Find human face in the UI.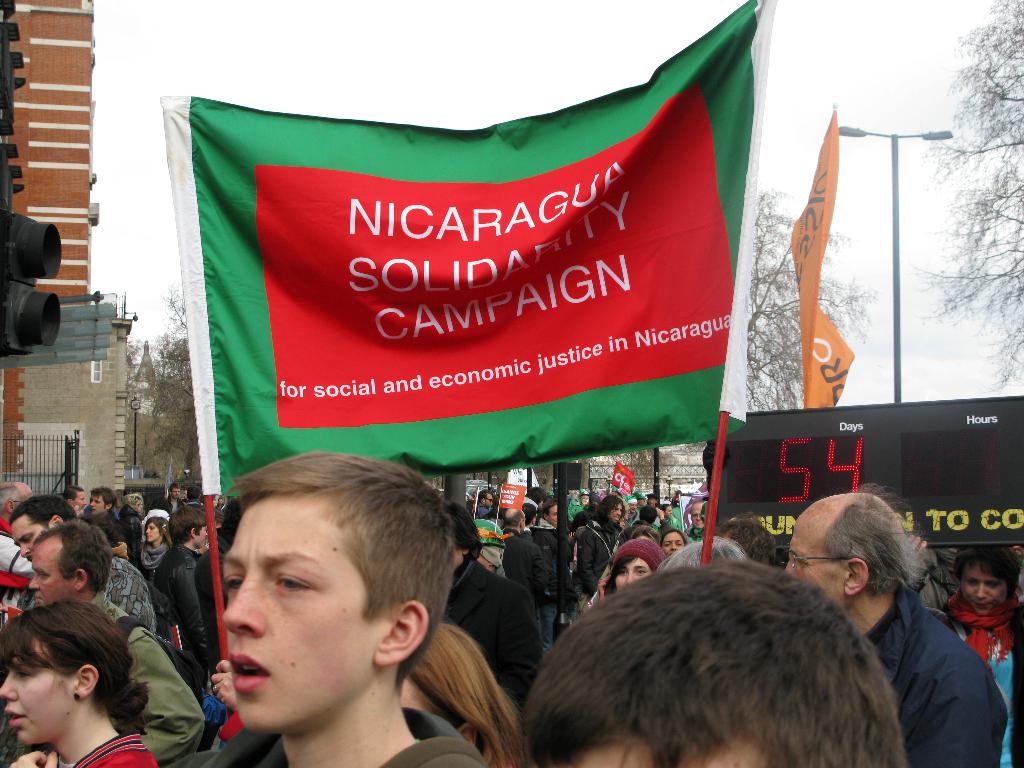
UI element at {"left": 221, "top": 492, "right": 378, "bottom": 735}.
